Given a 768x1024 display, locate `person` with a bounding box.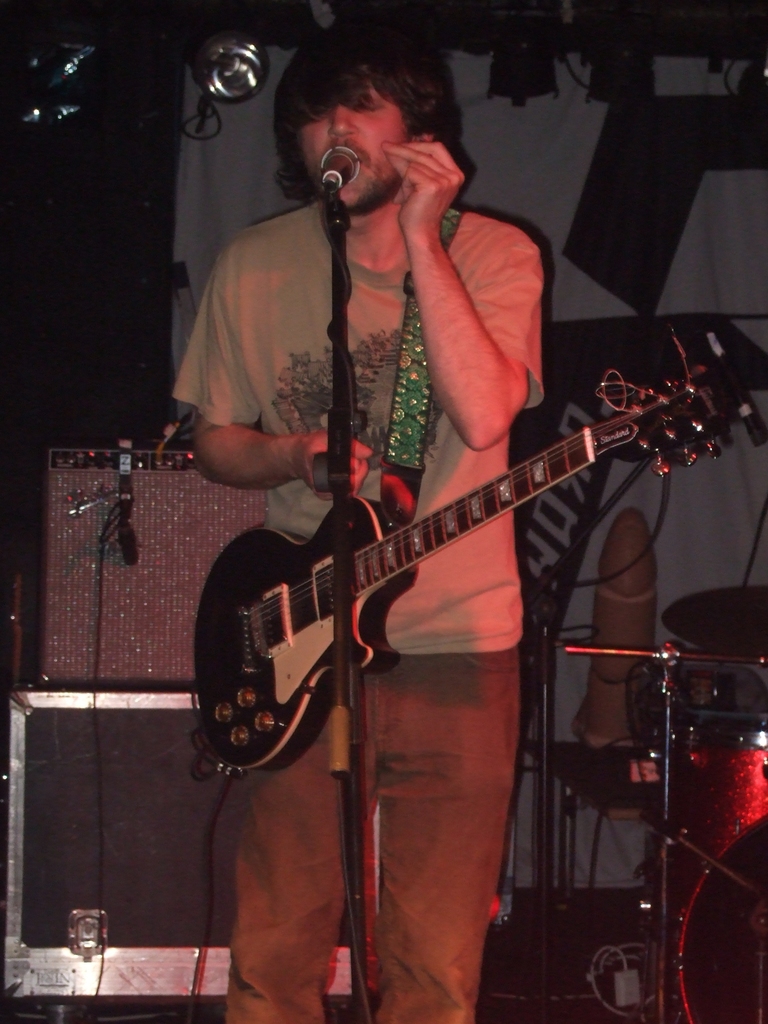
Located: box(165, 31, 547, 1023).
